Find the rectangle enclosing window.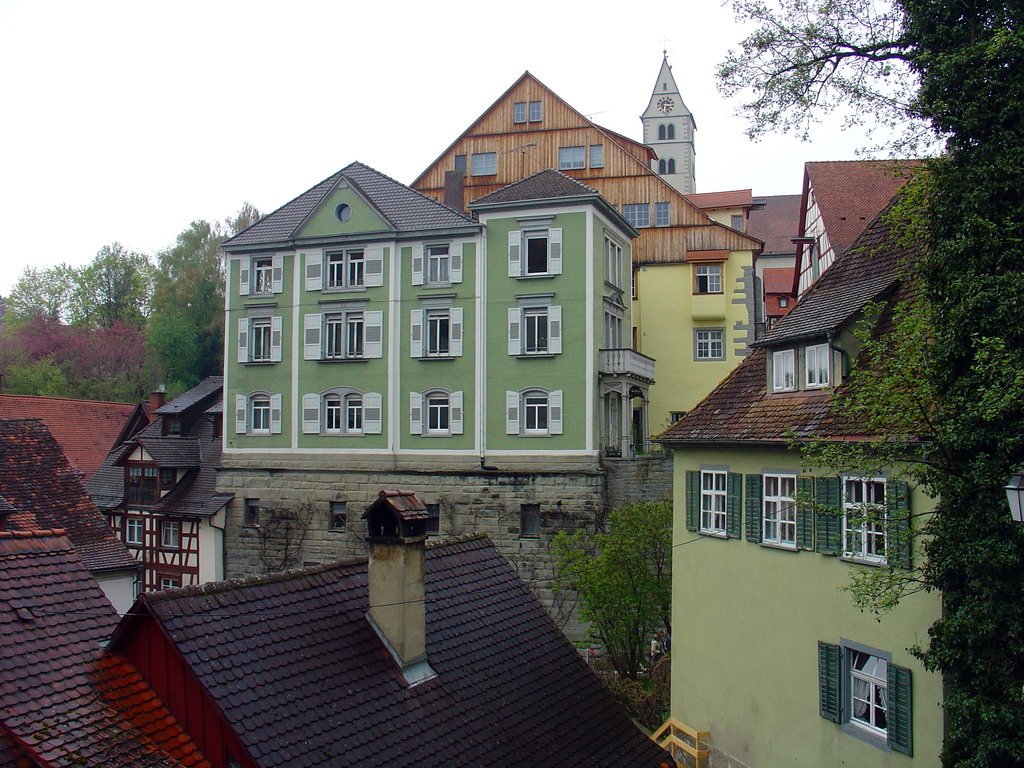
123:466:160:512.
